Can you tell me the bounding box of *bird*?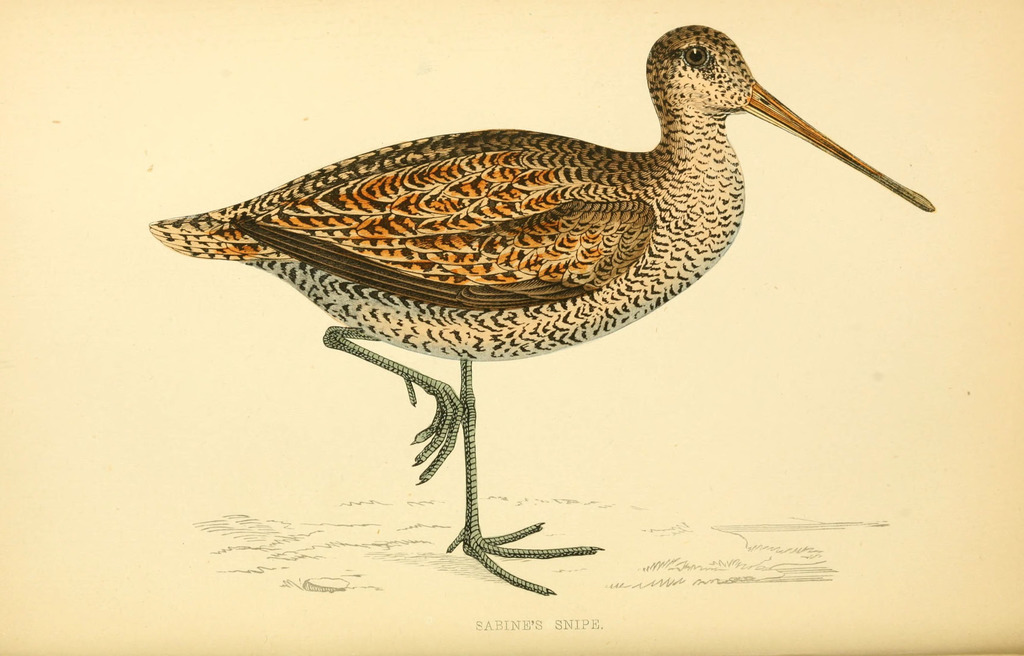
crop(143, 23, 938, 596).
